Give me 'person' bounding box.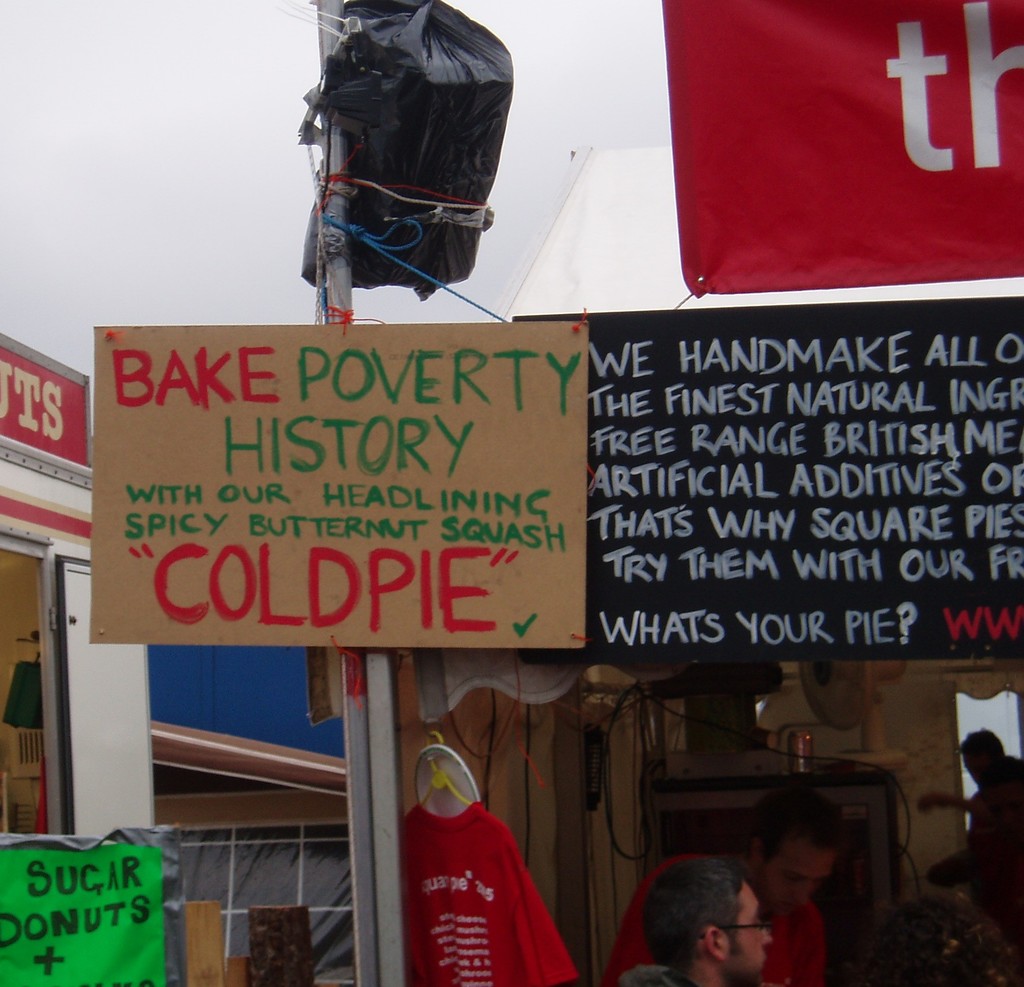
Rect(926, 728, 1023, 949).
